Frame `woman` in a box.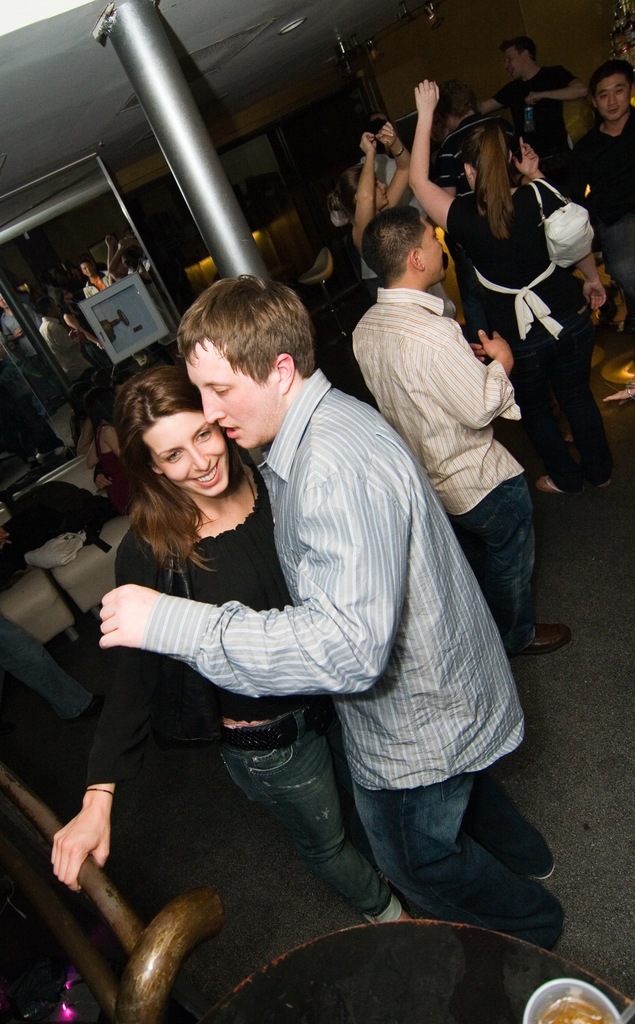
(x1=428, y1=93, x2=584, y2=529).
